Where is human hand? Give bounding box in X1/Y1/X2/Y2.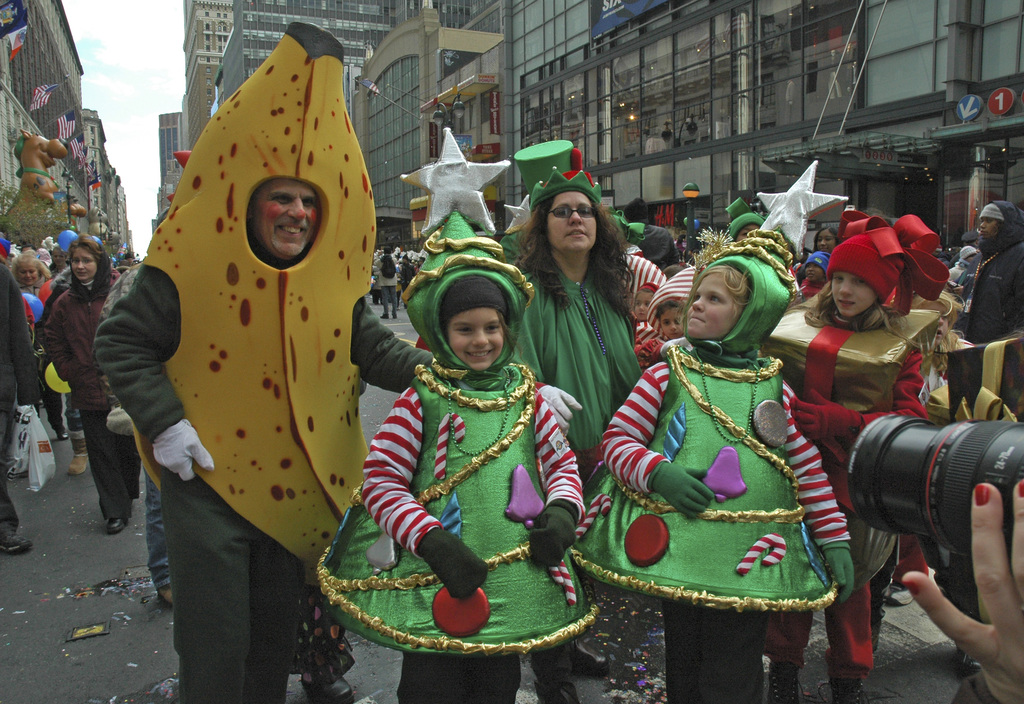
827/545/857/603.
